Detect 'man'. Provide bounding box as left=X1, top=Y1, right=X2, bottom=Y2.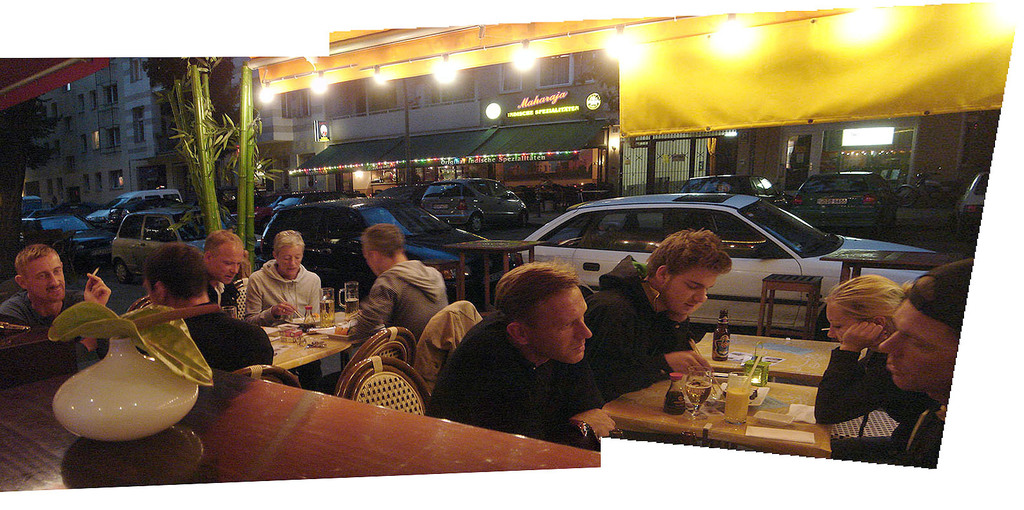
left=438, top=265, right=641, bottom=422.
